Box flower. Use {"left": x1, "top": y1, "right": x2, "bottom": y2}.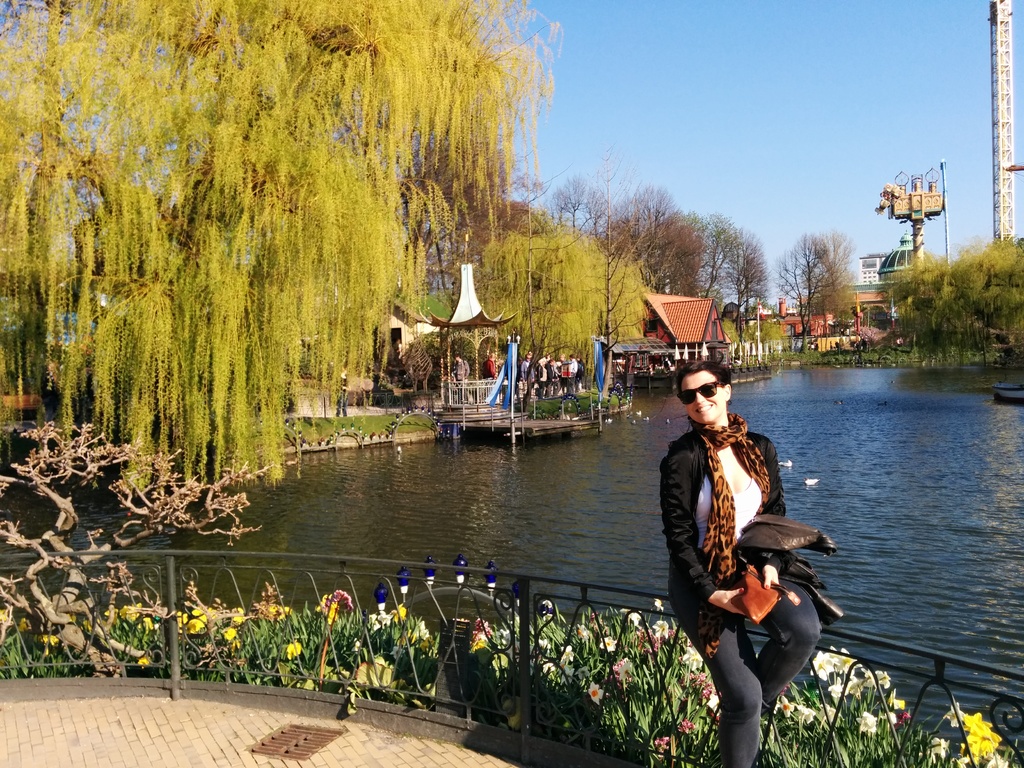
{"left": 677, "top": 720, "right": 692, "bottom": 737}.
